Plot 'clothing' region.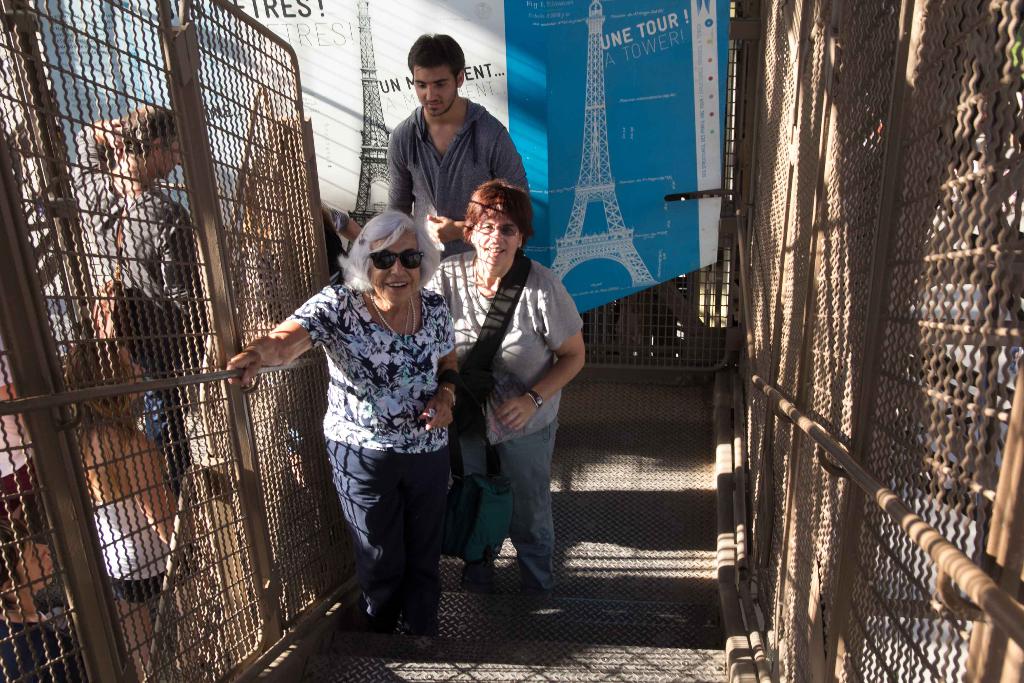
Plotted at {"x1": 61, "y1": 129, "x2": 187, "y2": 411}.
